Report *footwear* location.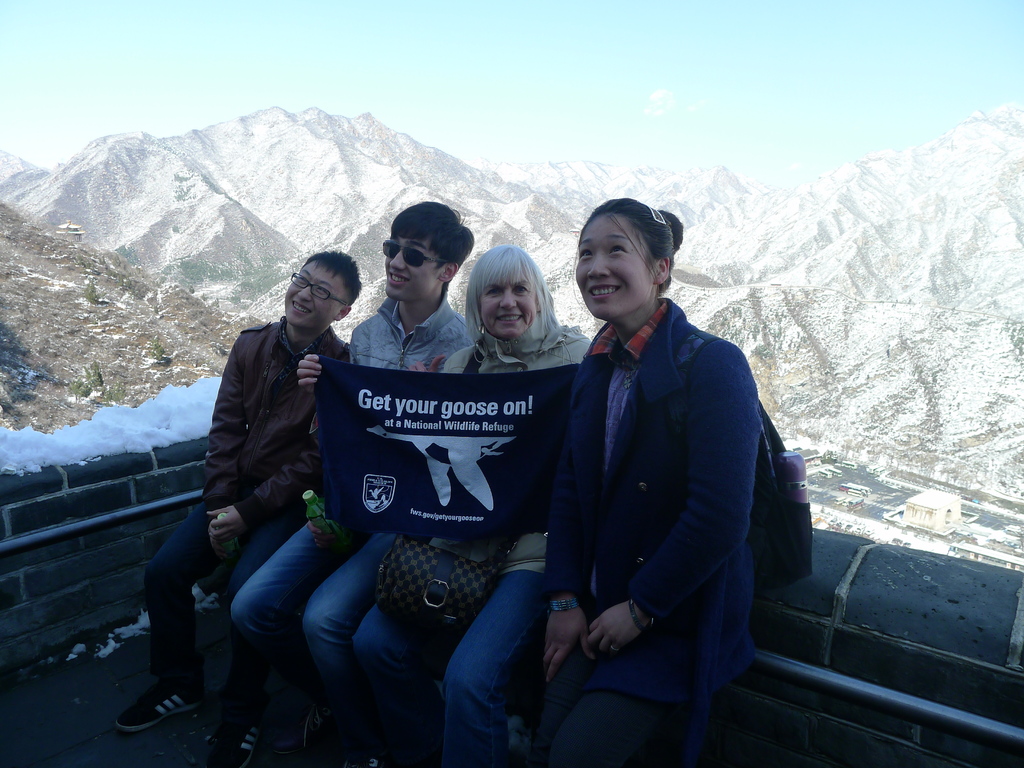
Report: Rect(269, 699, 340, 752).
